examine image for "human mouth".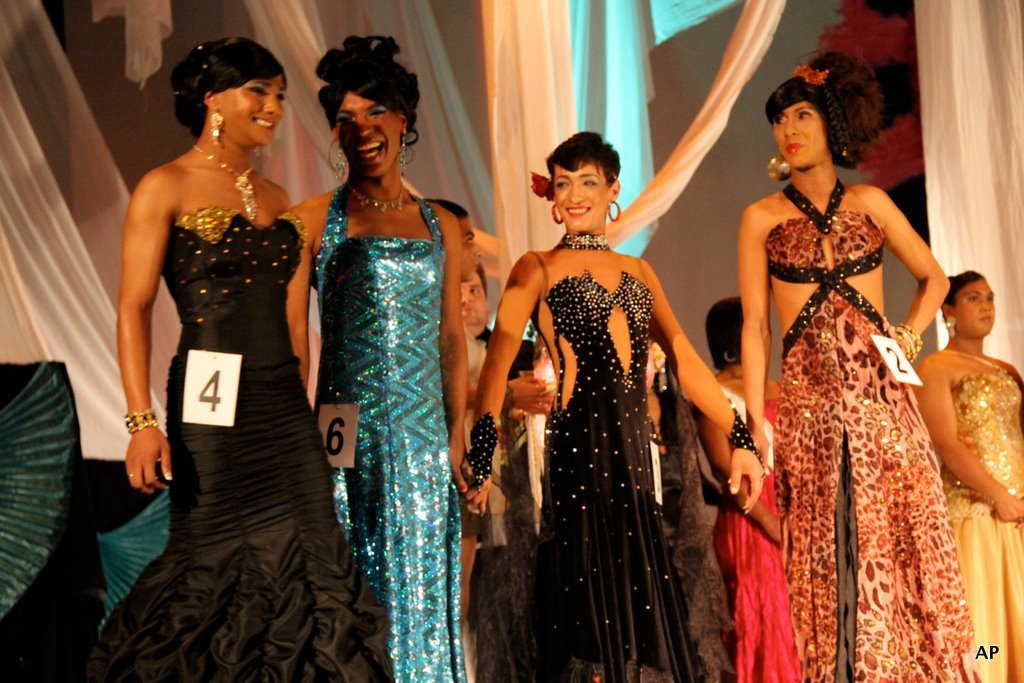
Examination result: box(249, 118, 276, 131).
